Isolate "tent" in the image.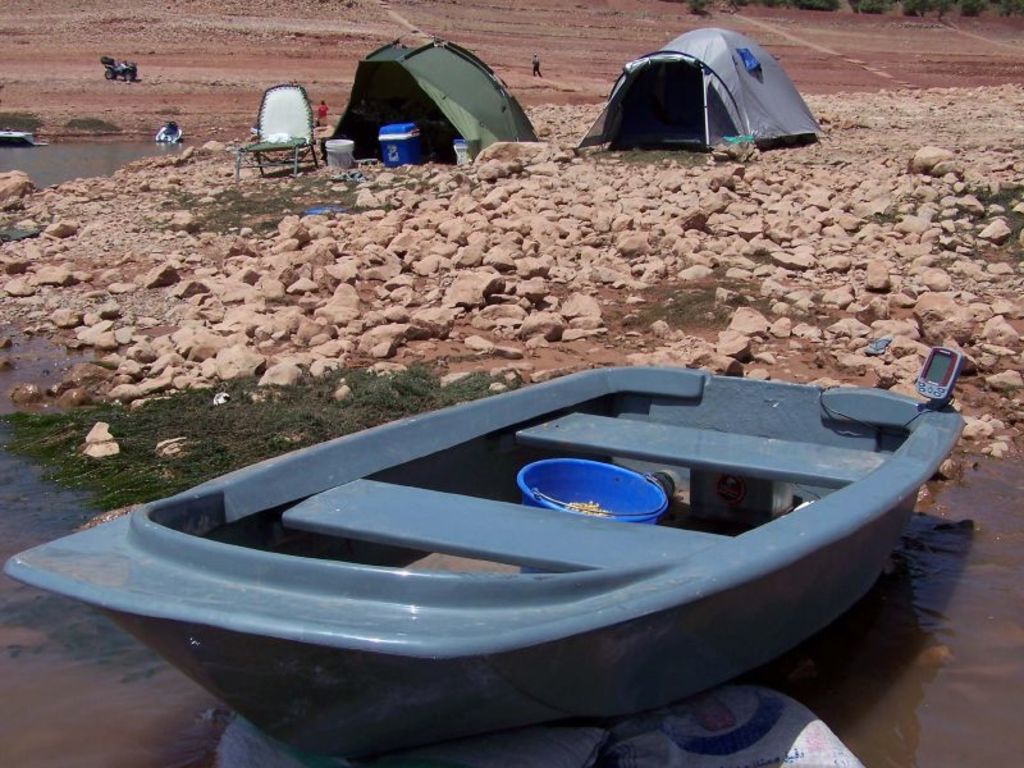
Isolated region: locate(580, 14, 813, 150).
